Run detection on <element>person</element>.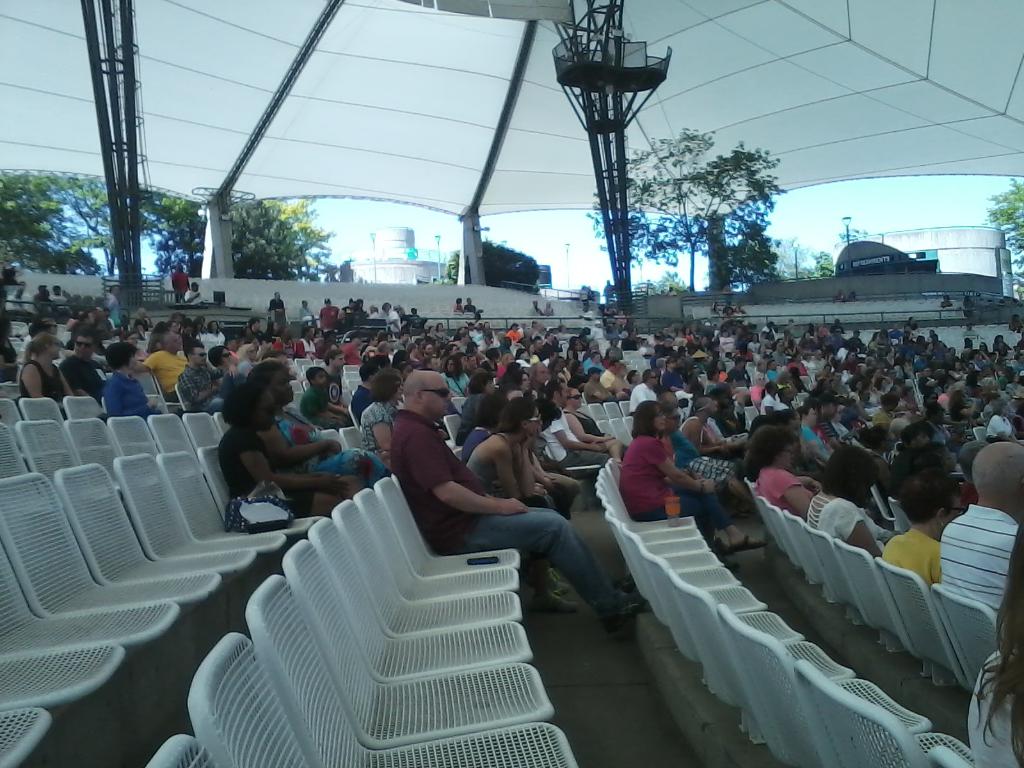
Result: 957,426,1023,641.
